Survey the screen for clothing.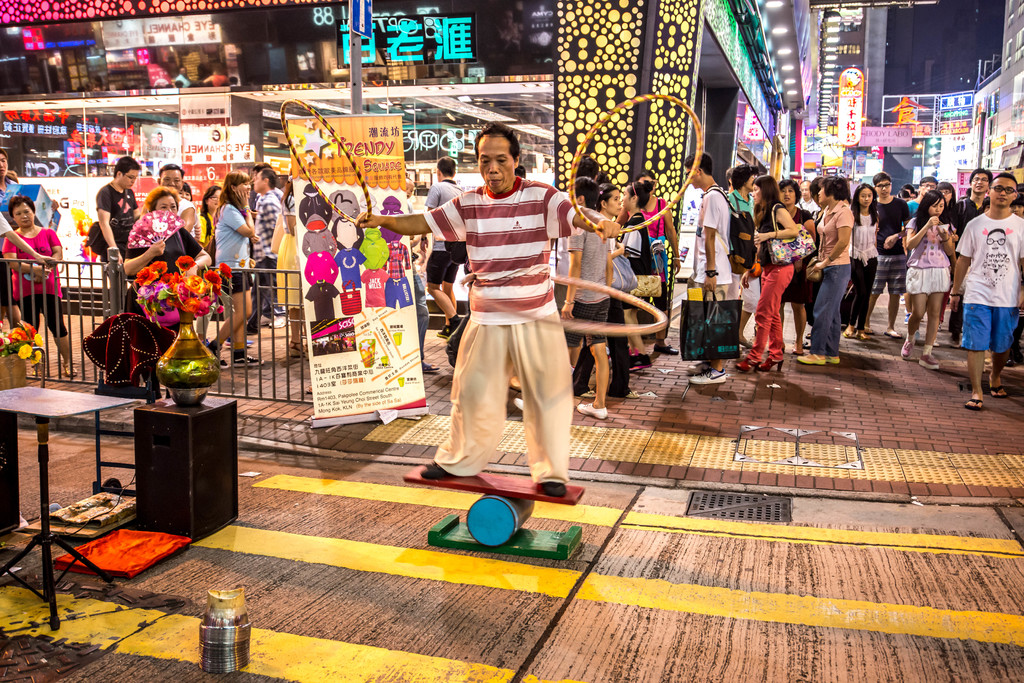
Survey found: 92,184,132,312.
